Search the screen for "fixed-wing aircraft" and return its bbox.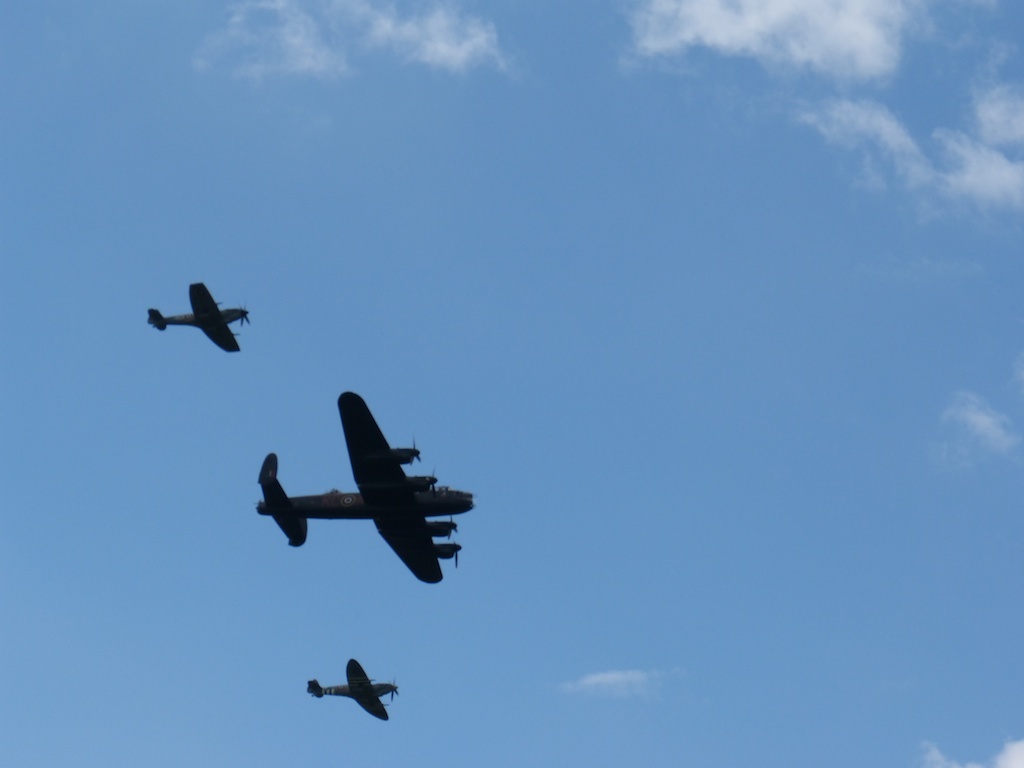
Found: [256,391,476,583].
